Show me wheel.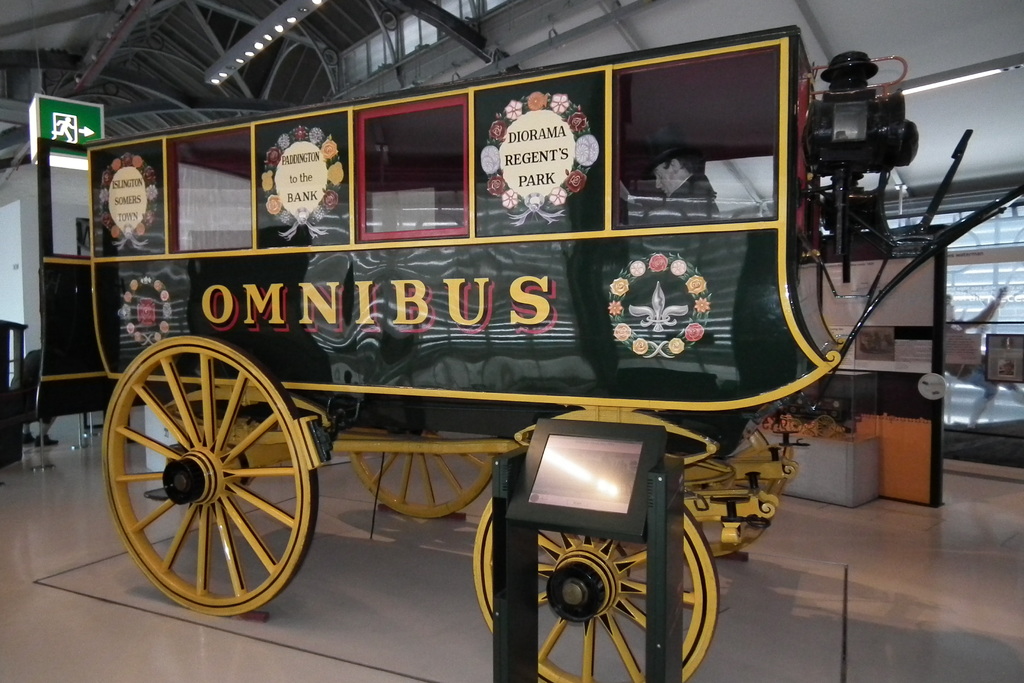
wheel is here: box(683, 421, 785, 561).
